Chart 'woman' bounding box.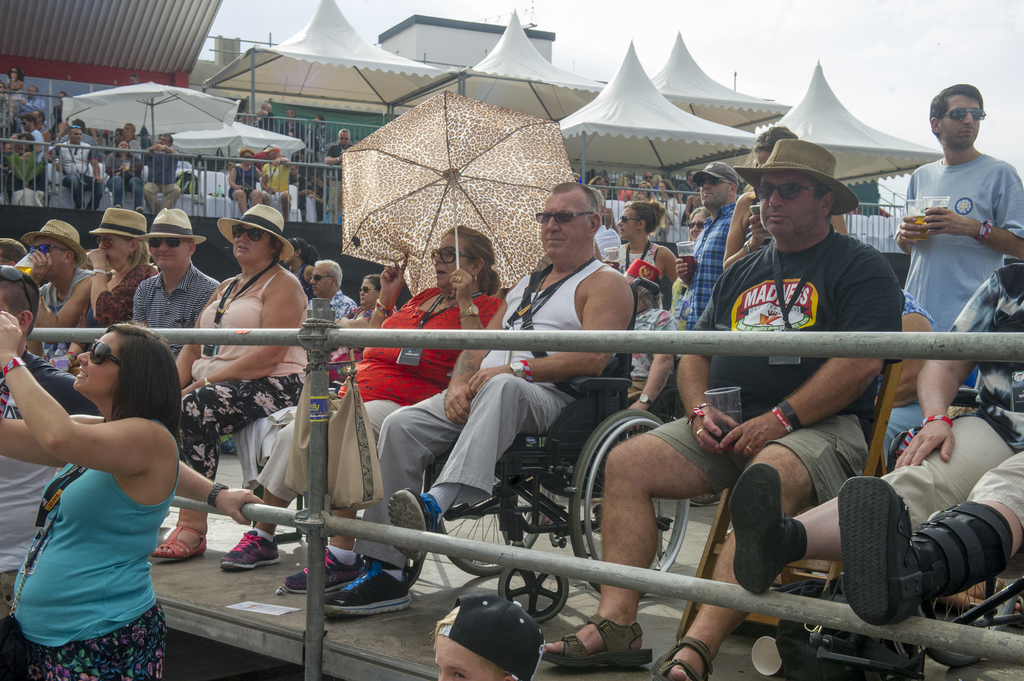
Charted: bbox(150, 223, 306, 561).
